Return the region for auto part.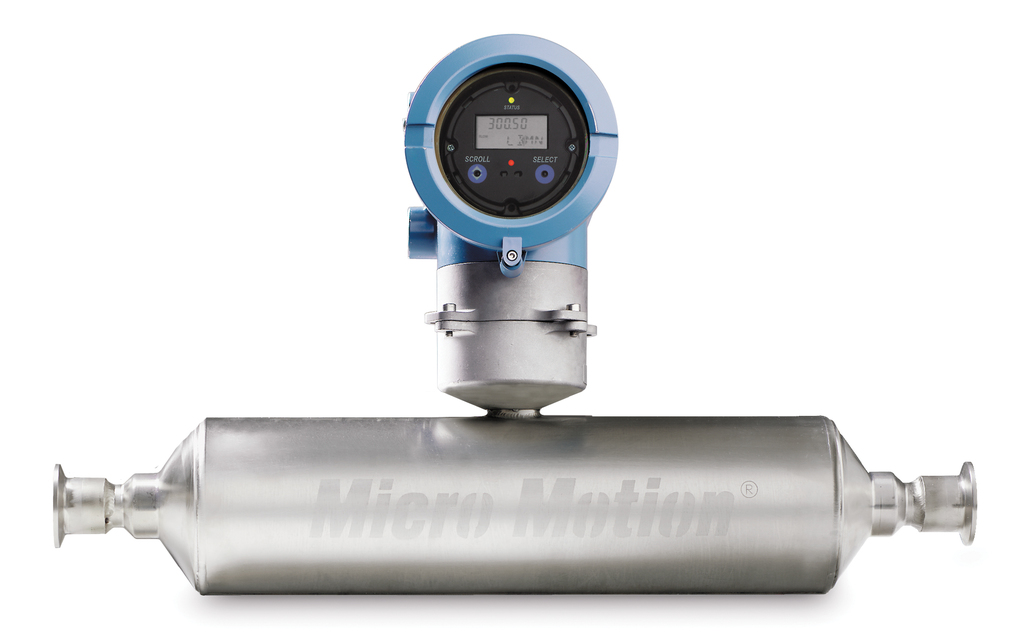
x1=50 y1=33 x2=978 y2=598.
